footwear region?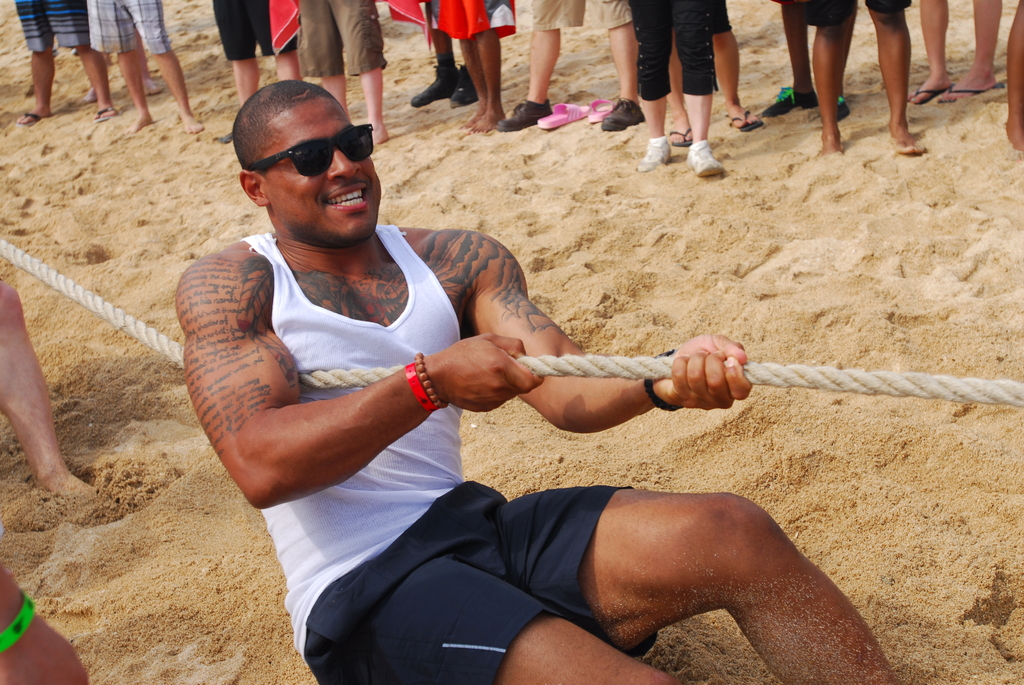
[x1=600, y1=97, x2=646, y2=132]
